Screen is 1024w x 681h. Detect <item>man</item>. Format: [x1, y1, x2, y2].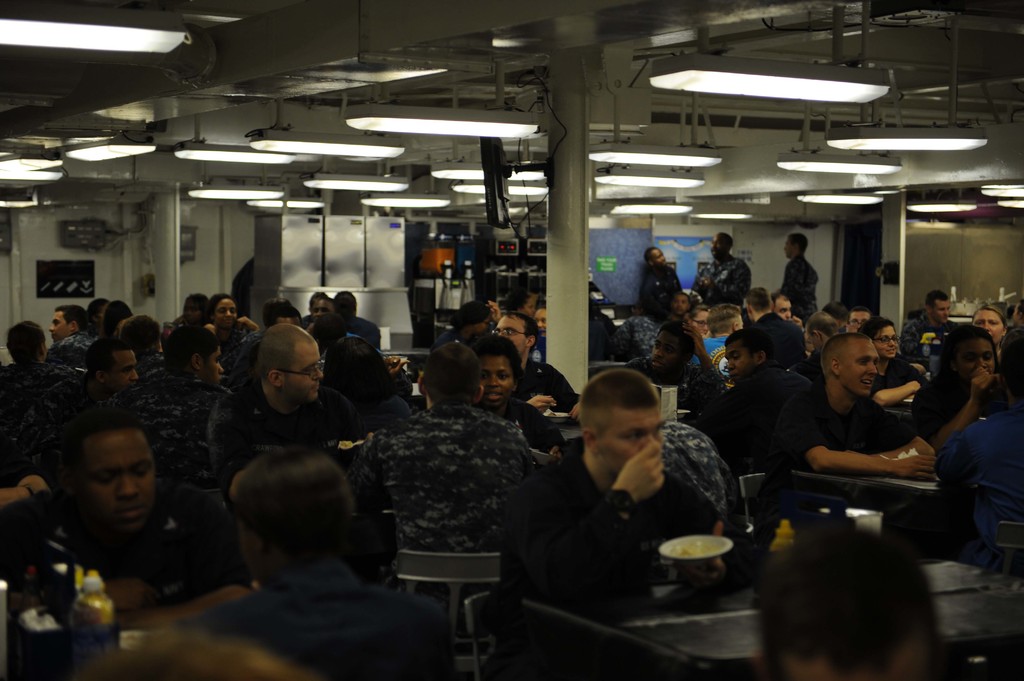
[694, 225, 761, 303].
